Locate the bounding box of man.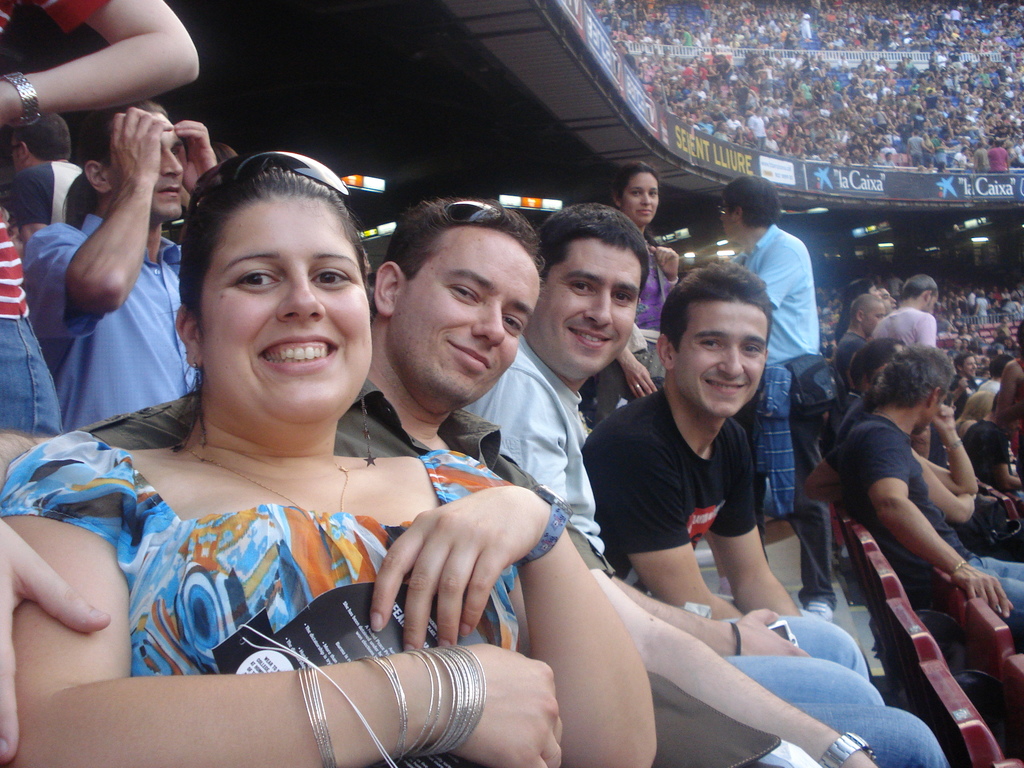
Bounding box: detection(945, 355, 982, 420).
